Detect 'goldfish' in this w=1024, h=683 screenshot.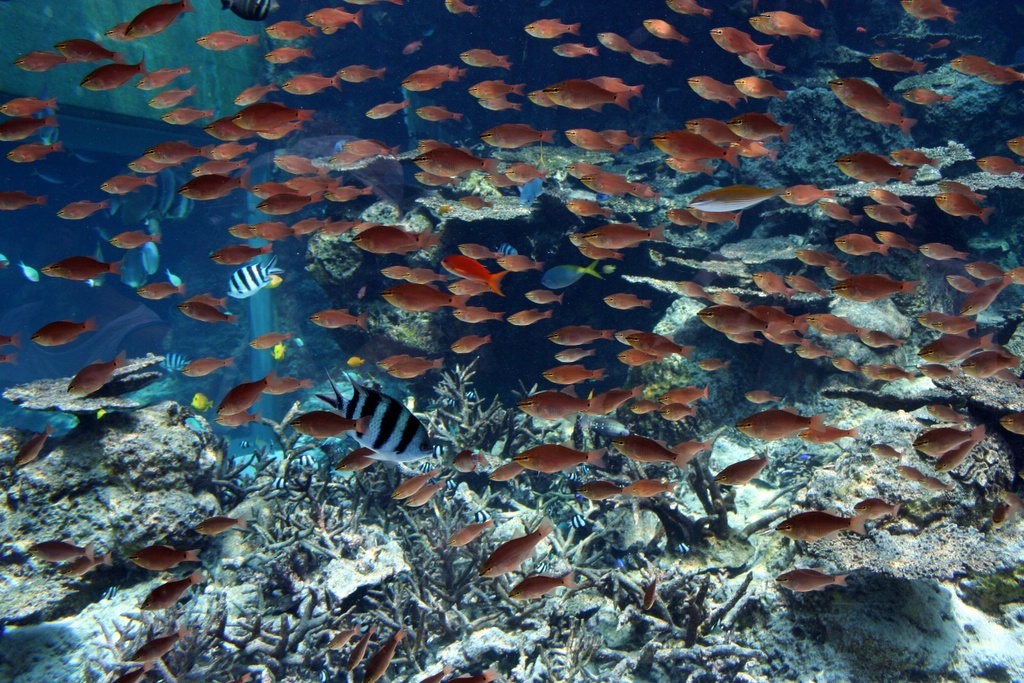
Detection: <region>563, 127, 614, 153</region>.
